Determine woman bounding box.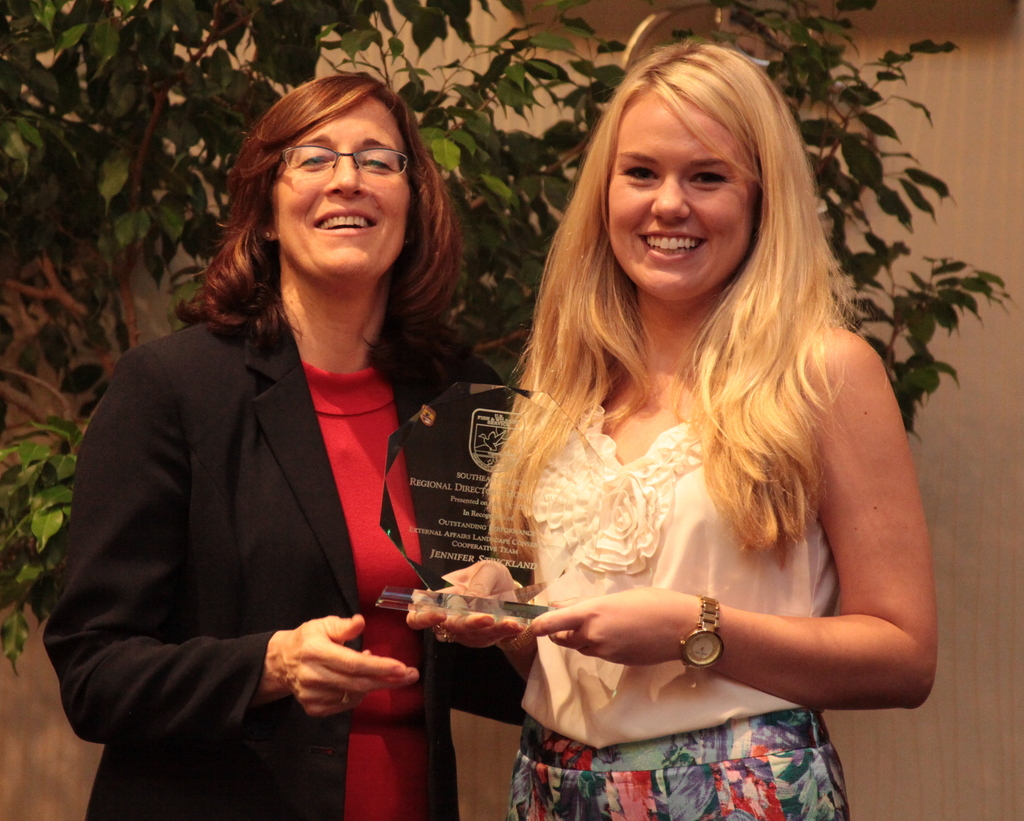
Determined: {"left": 405, "top": 45, "right": 941, "bottom": 820}.
